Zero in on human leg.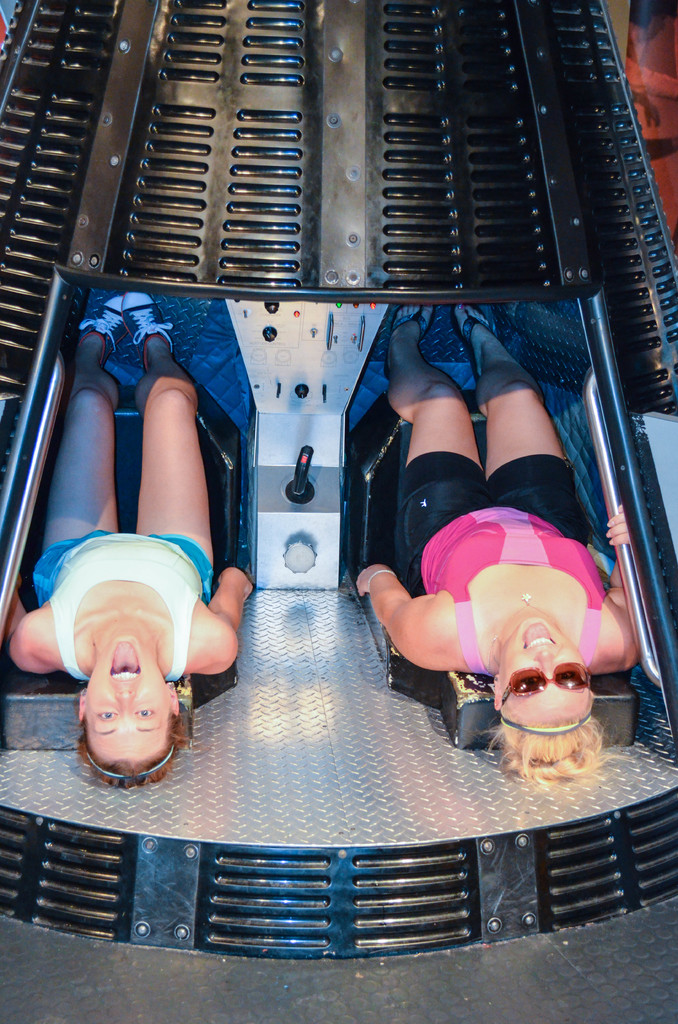
Zeroed in: region(455, 297, 600, 540).
